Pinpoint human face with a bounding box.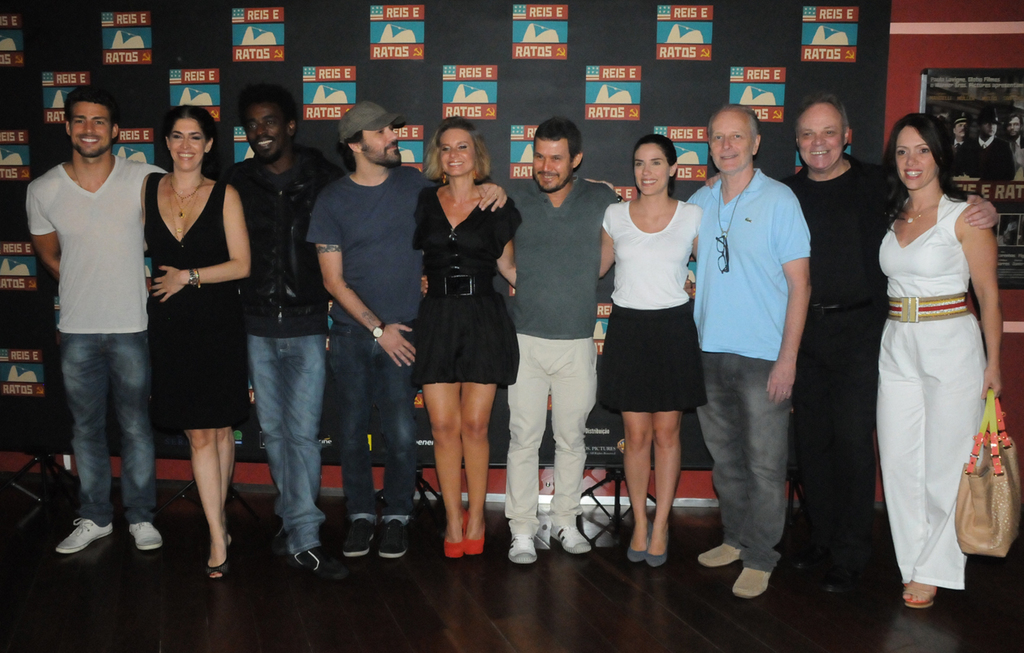
{"left": 633, "top": 138, "right": 670, "bottom": 188}.
